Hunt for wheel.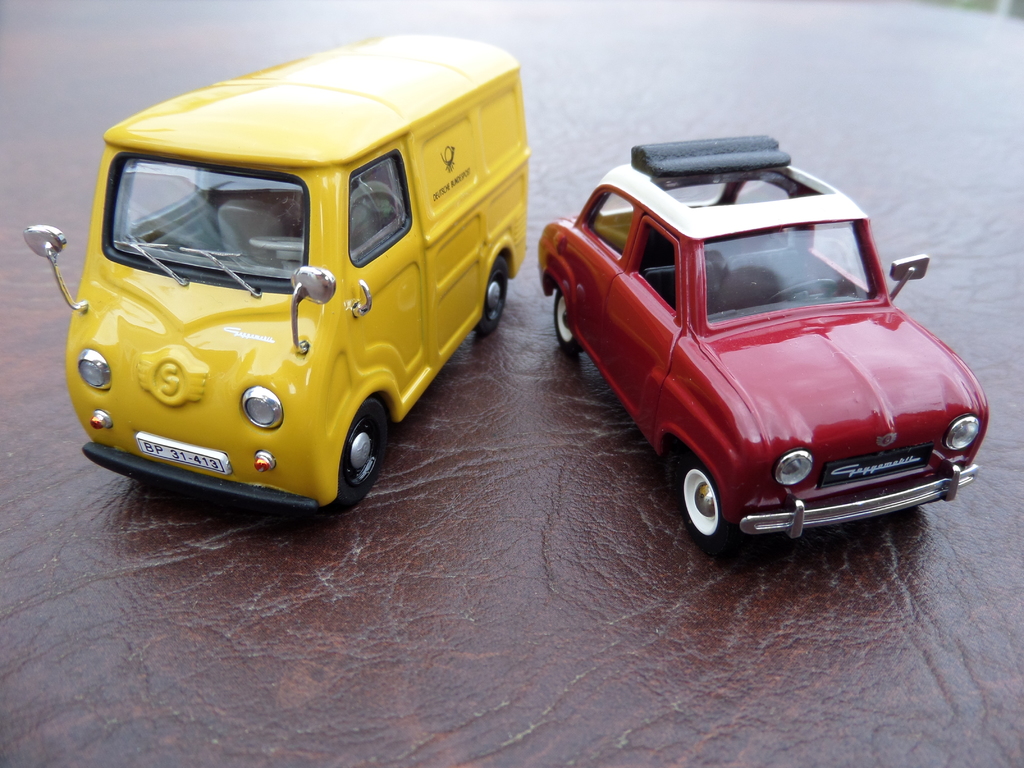
Hunted down at left=251, top=236, right=303, bottom=259.
